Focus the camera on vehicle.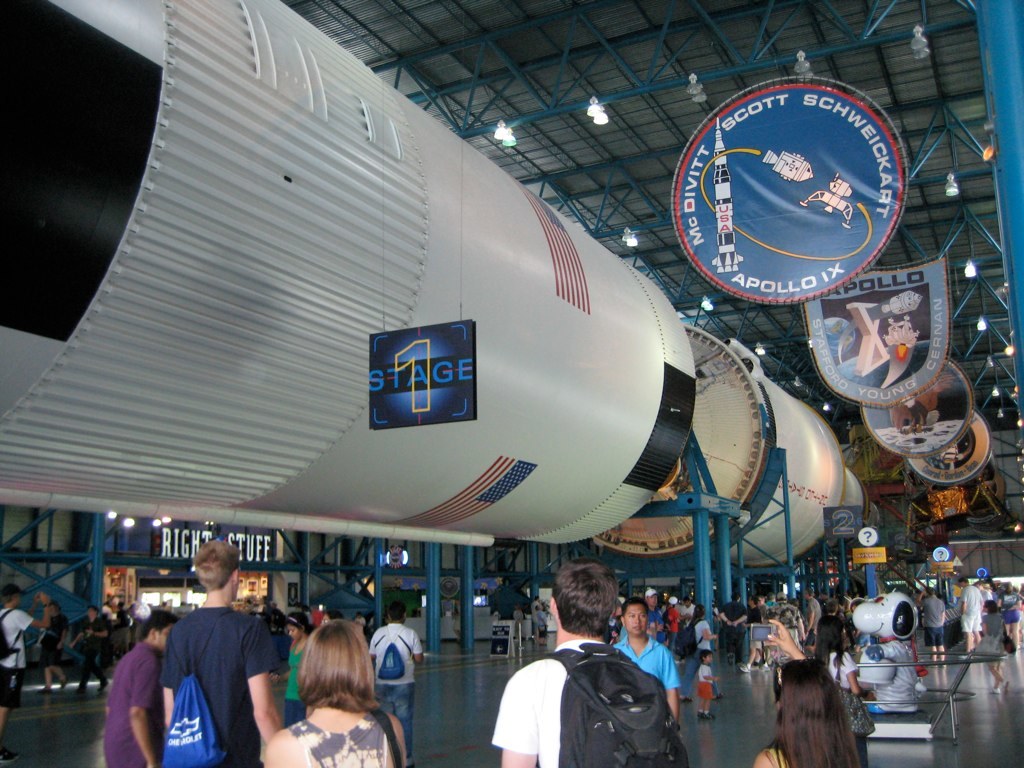
Focus region: {"x1": 709, "y1": 117, "x2": 745, "y2": 272}.
